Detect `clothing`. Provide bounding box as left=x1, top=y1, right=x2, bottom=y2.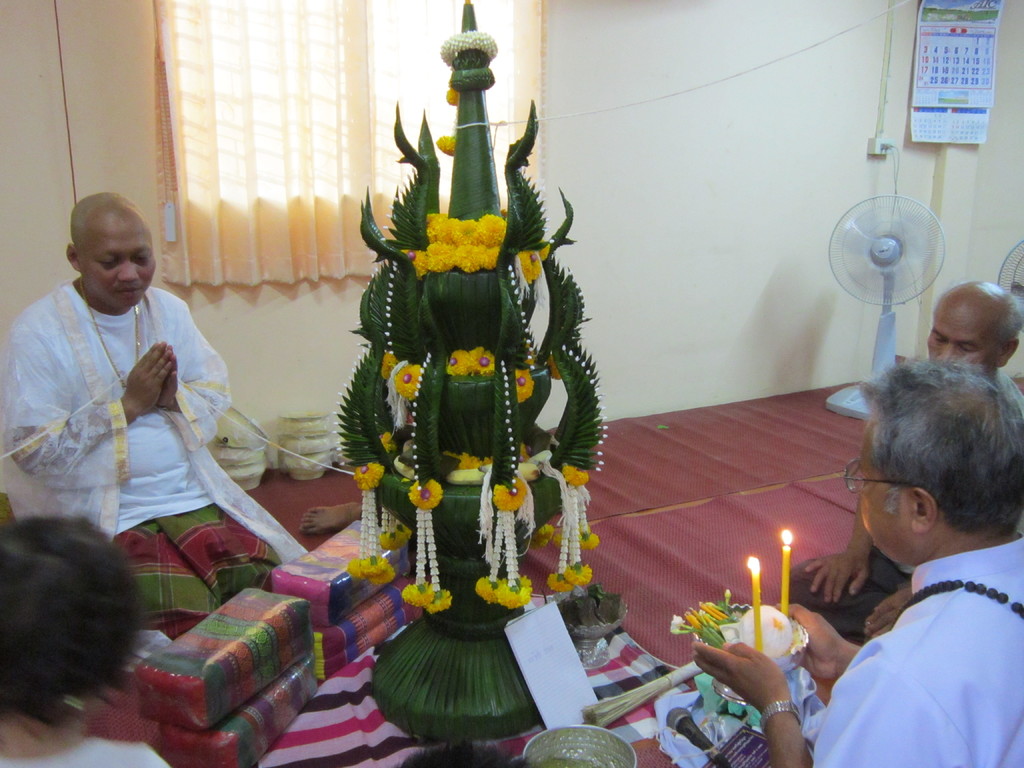
left=803, top=518, right=1018, bottom=761.
